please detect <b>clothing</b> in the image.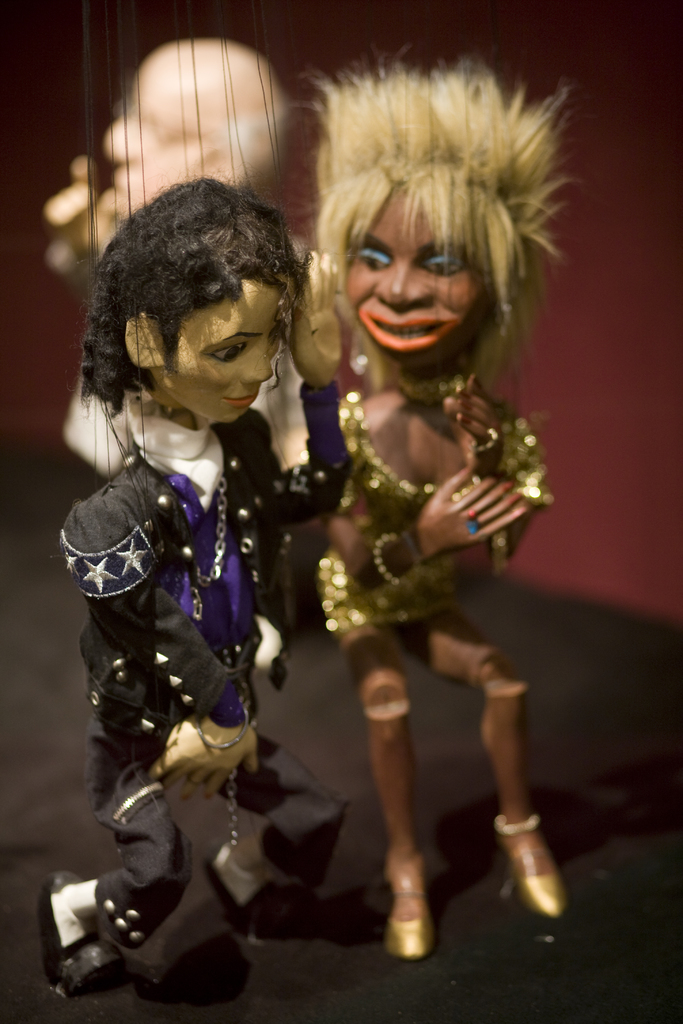
[x1=312, y1=395, x2=548, y2=643].
